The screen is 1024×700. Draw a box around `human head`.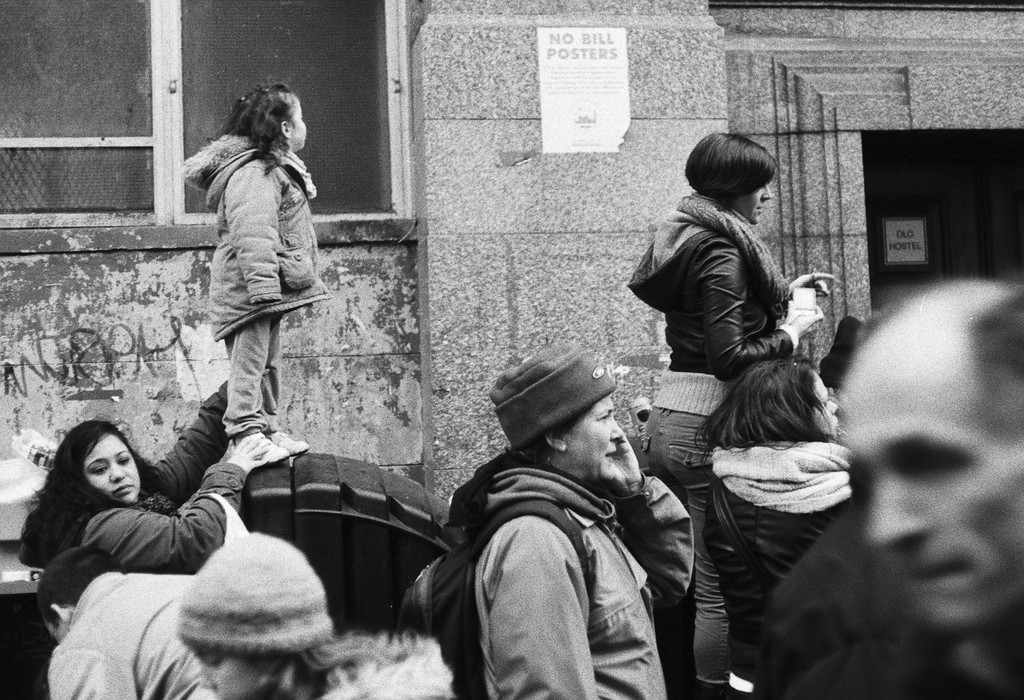
<box>694,359,836,446</box>.
